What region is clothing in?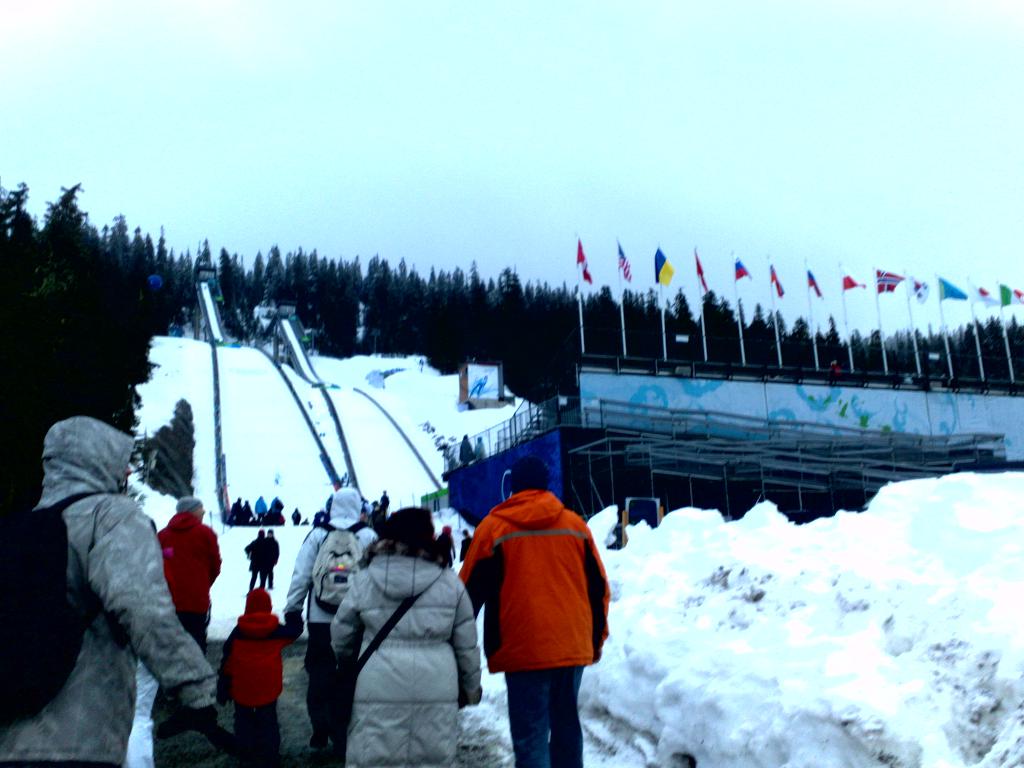
[x1=0, y1=415, x2=220, y2=767].
